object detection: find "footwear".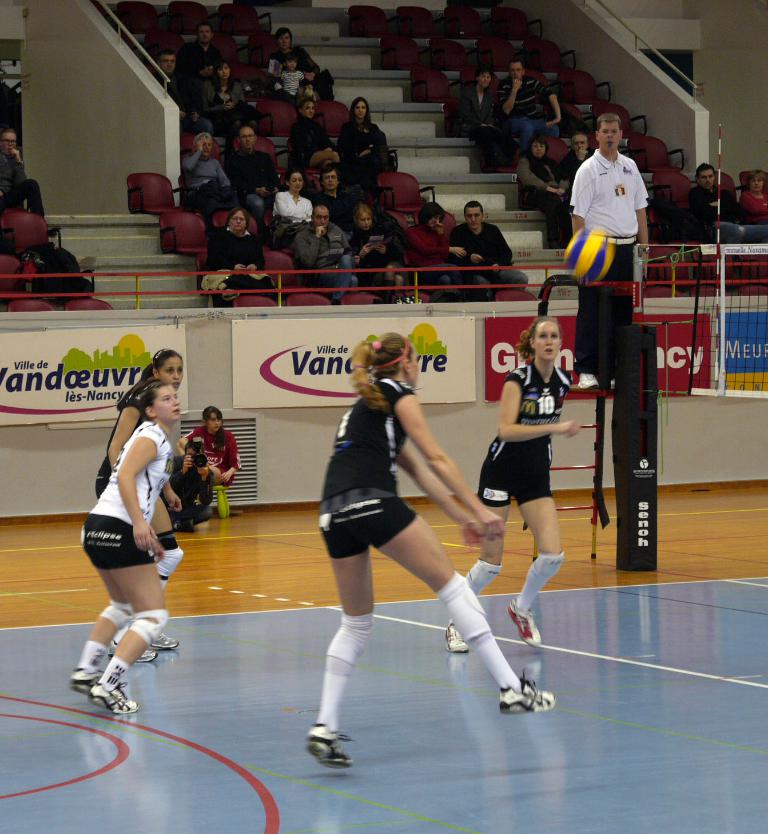
bbox=[506, 597, 540, 646].
